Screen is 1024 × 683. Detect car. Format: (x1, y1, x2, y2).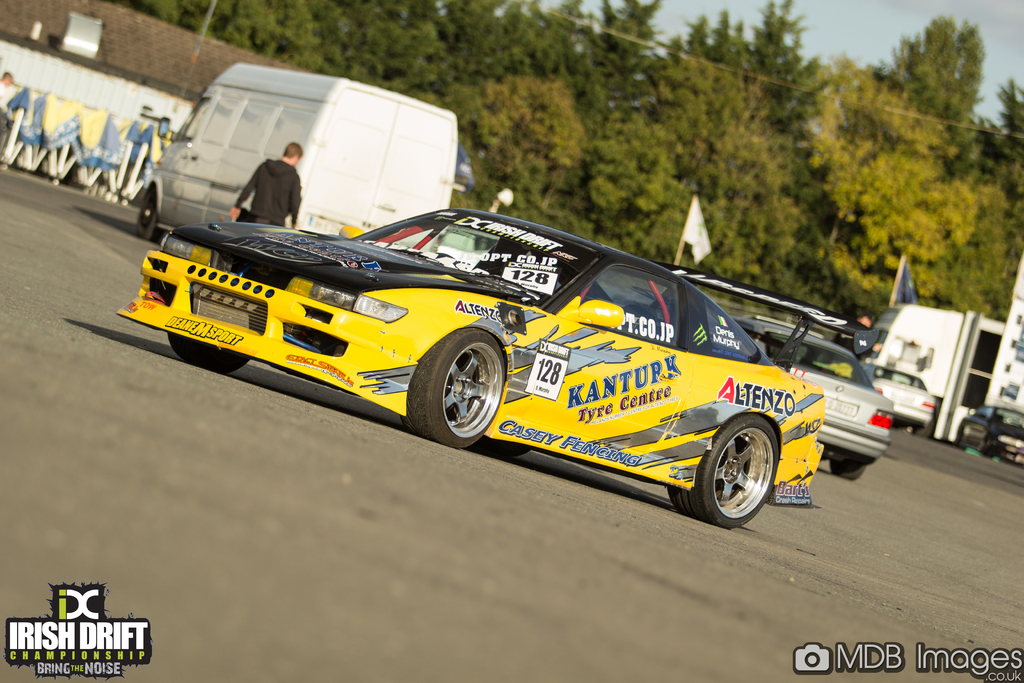
(956, 404, 1023, 482).
